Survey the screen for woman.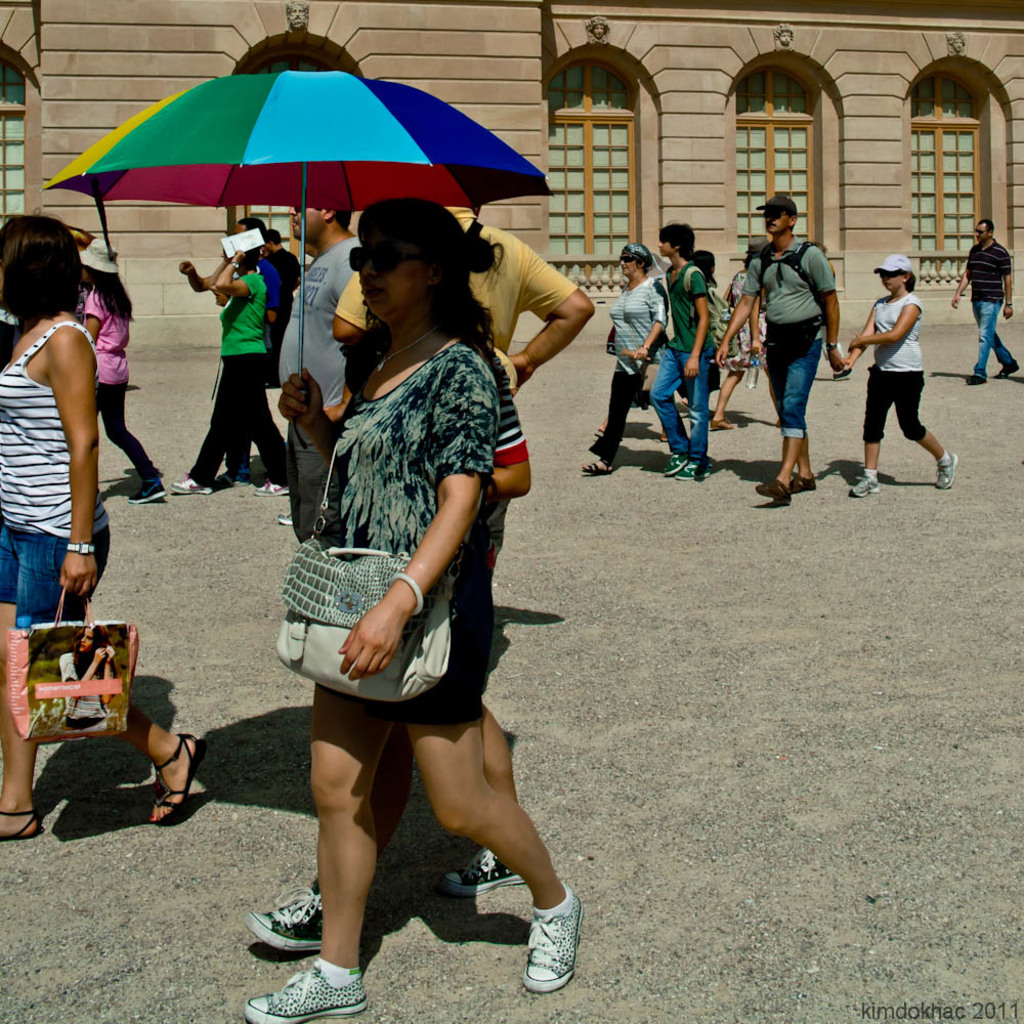
Survey found: x1=585 y1=244 x2=686 y2=474.
